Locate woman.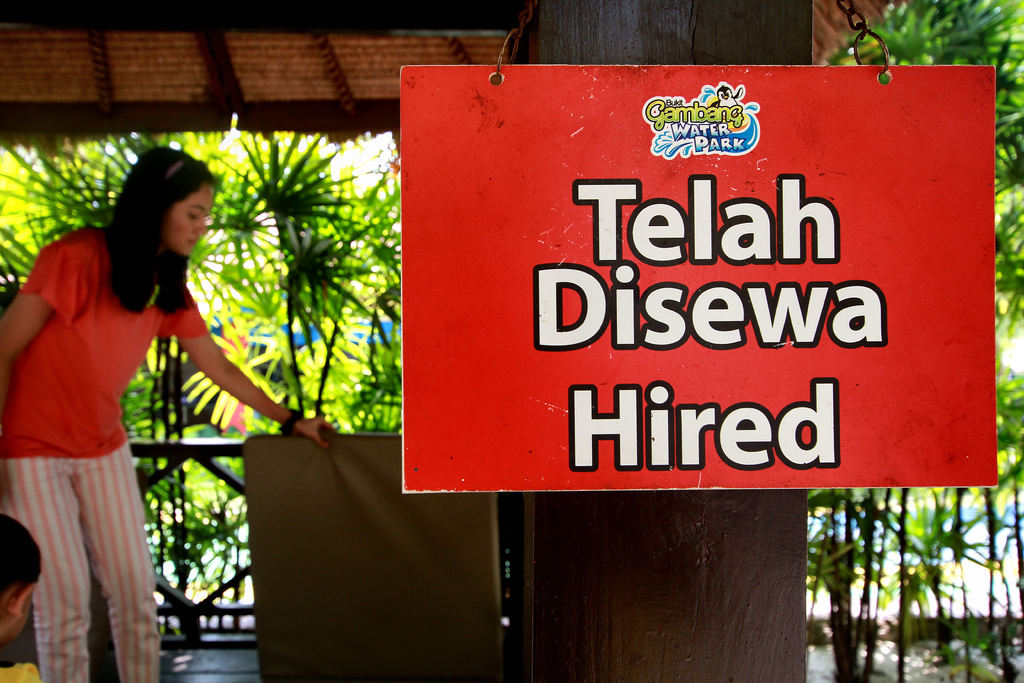
Bounding box: {"x1": 3, "y1": 152, "x2": 293, "y2": 658}.
